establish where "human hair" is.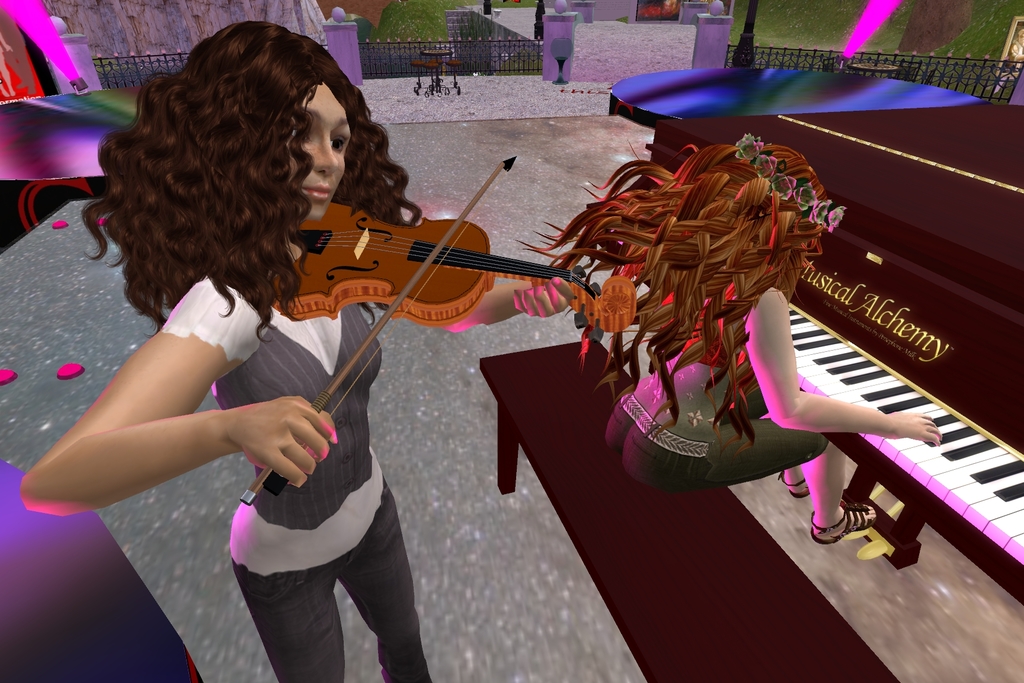
Established at region(513, 141, 825, 447).
